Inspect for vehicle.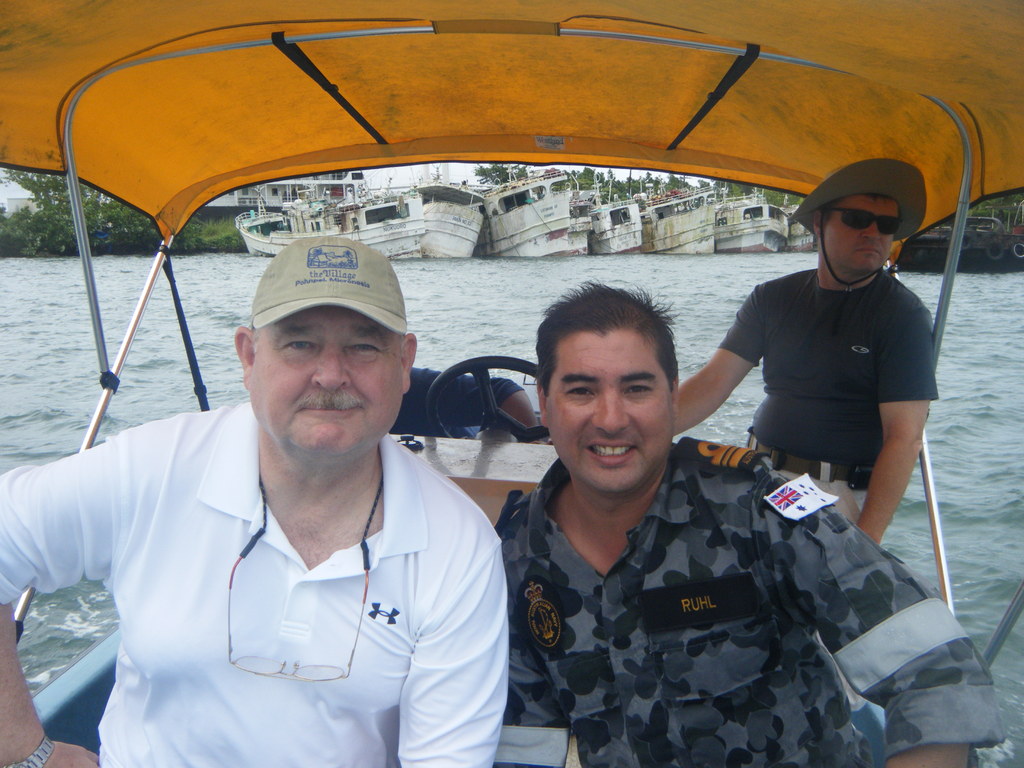
Inspection: bbox=(589, 155, 637, 254).
